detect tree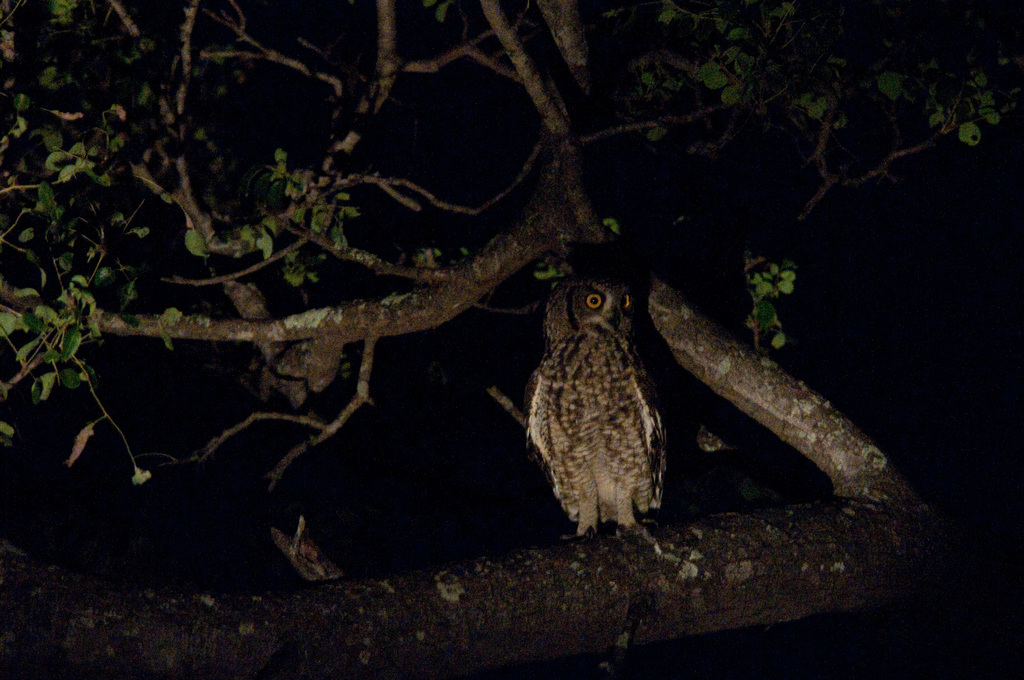
[0,0,1023,679]
